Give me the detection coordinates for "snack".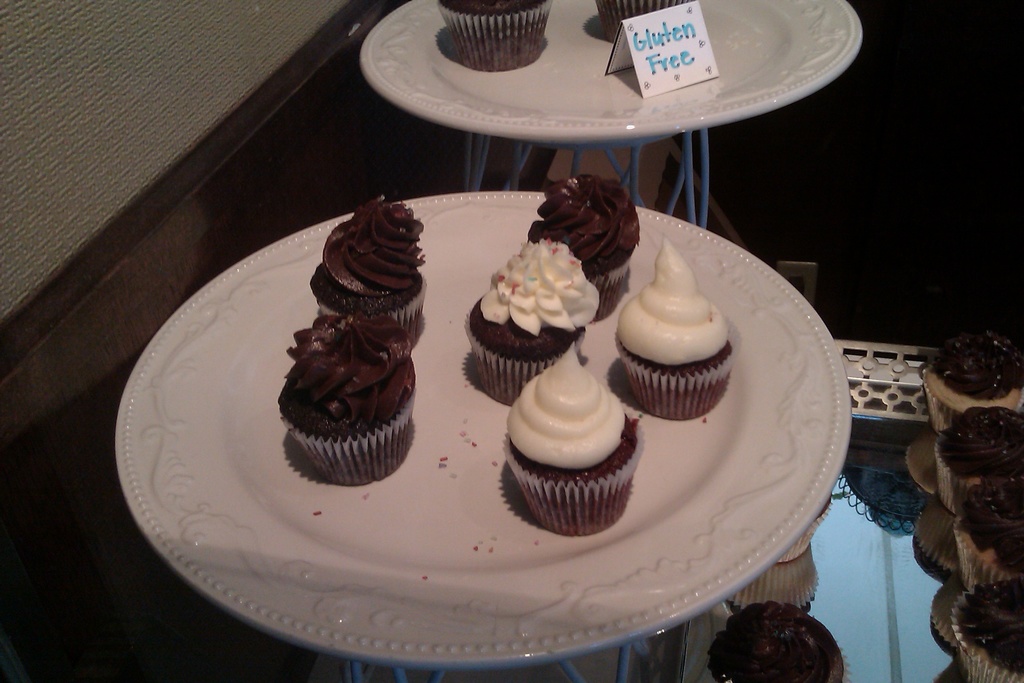
[left=467, top=242, right=600, bottom=407].
